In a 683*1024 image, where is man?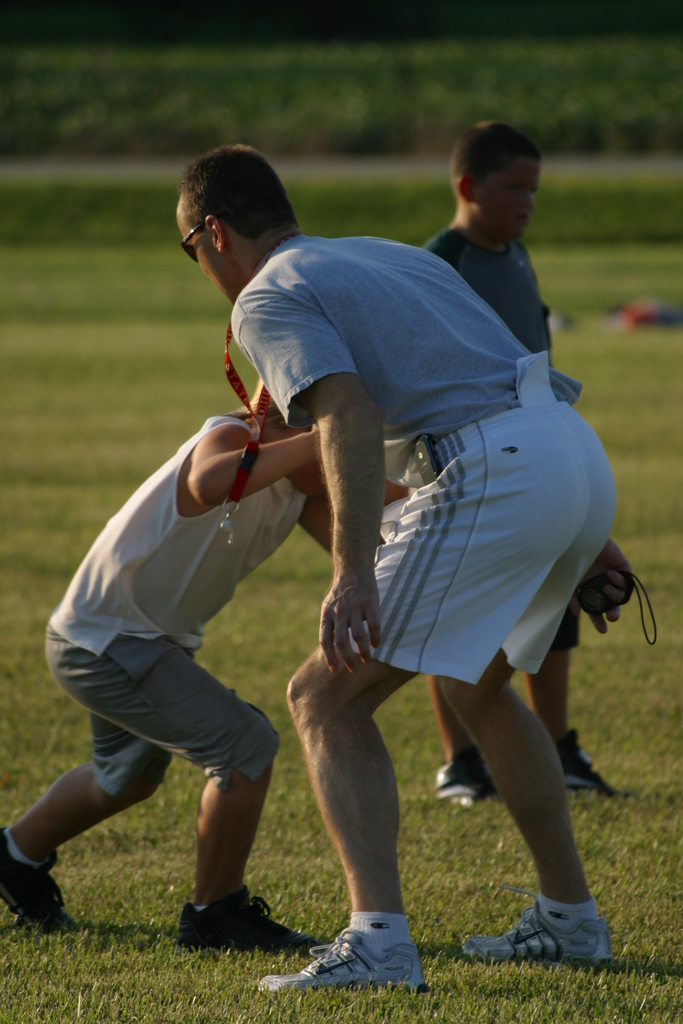
<box>136,164,618,956</box>.
